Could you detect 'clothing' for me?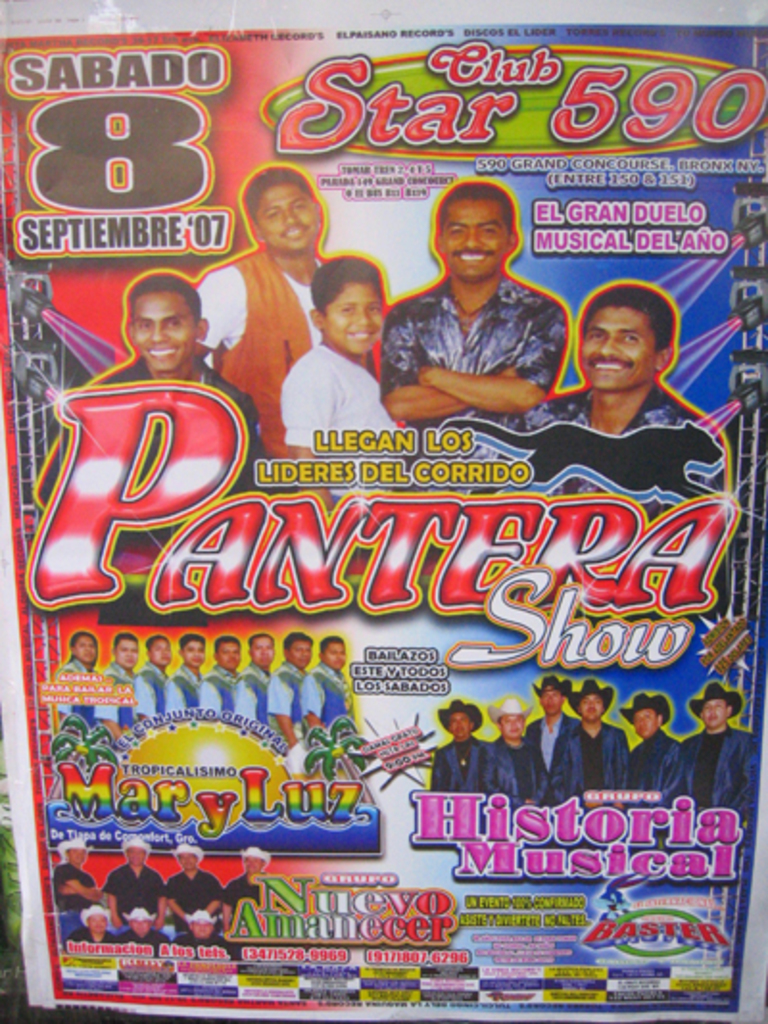
Detection result: select_region(52, 855, 119, 893).
